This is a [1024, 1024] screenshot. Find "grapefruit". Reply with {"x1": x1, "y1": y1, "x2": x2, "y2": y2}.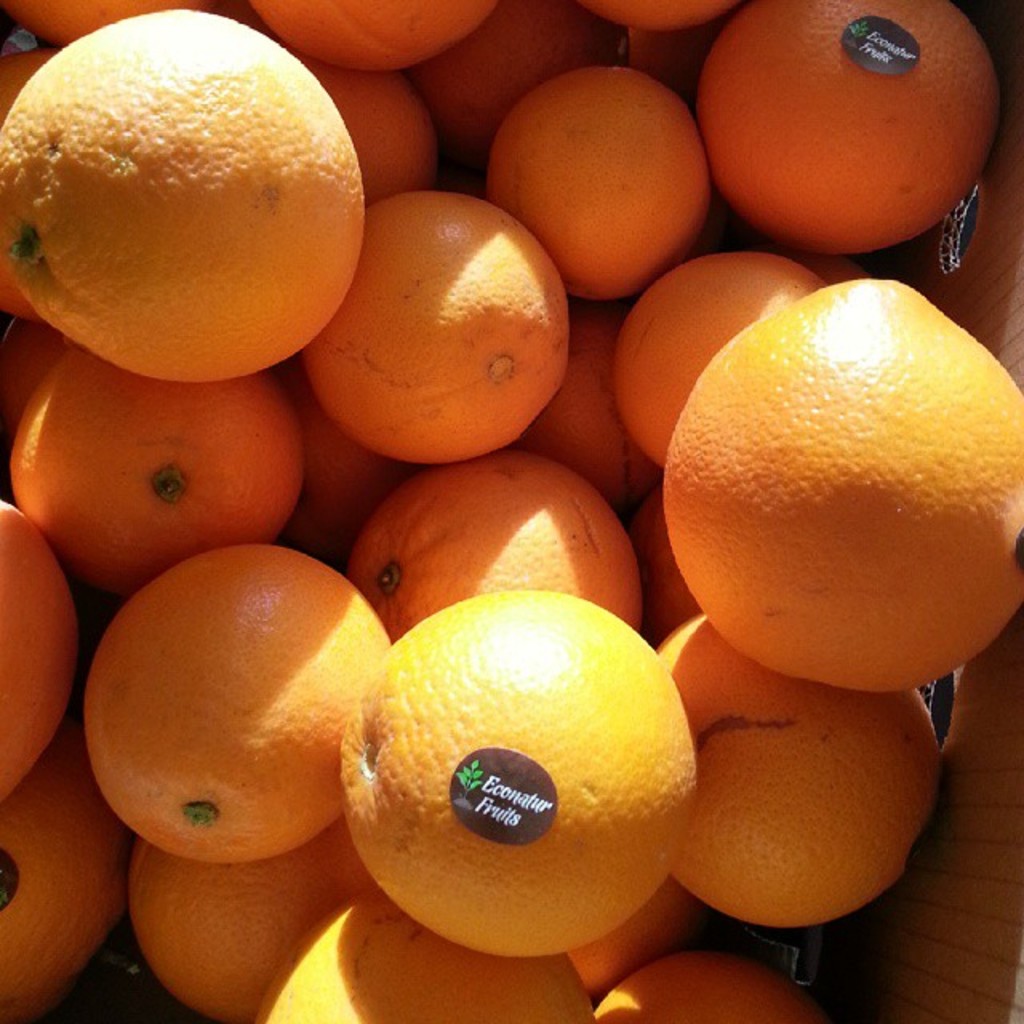
{"x1": 661, "y1": 277, "x2": 1022, "y2": 696}.
